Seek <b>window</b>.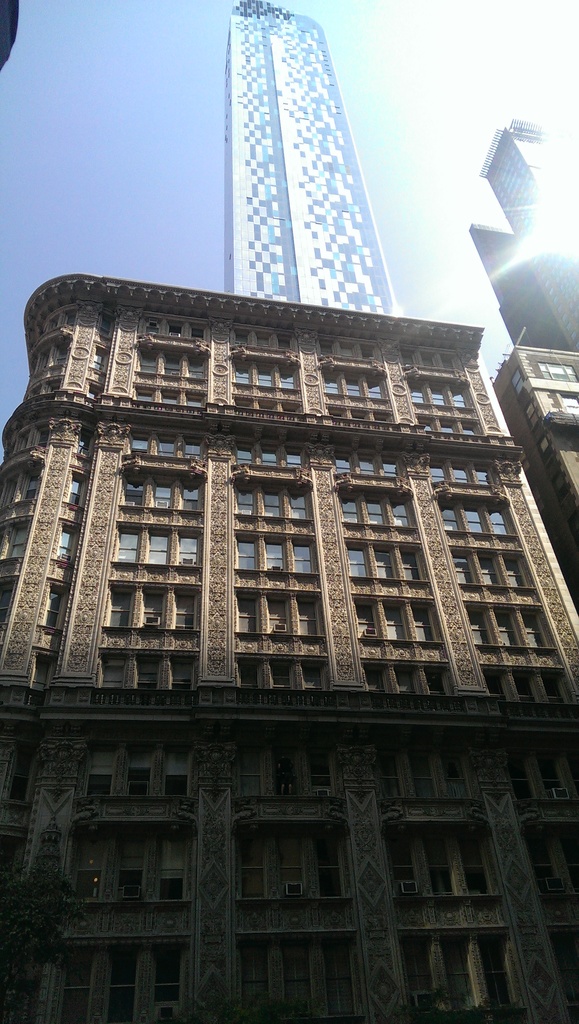
l=480, t=665, r=567, b=702.
